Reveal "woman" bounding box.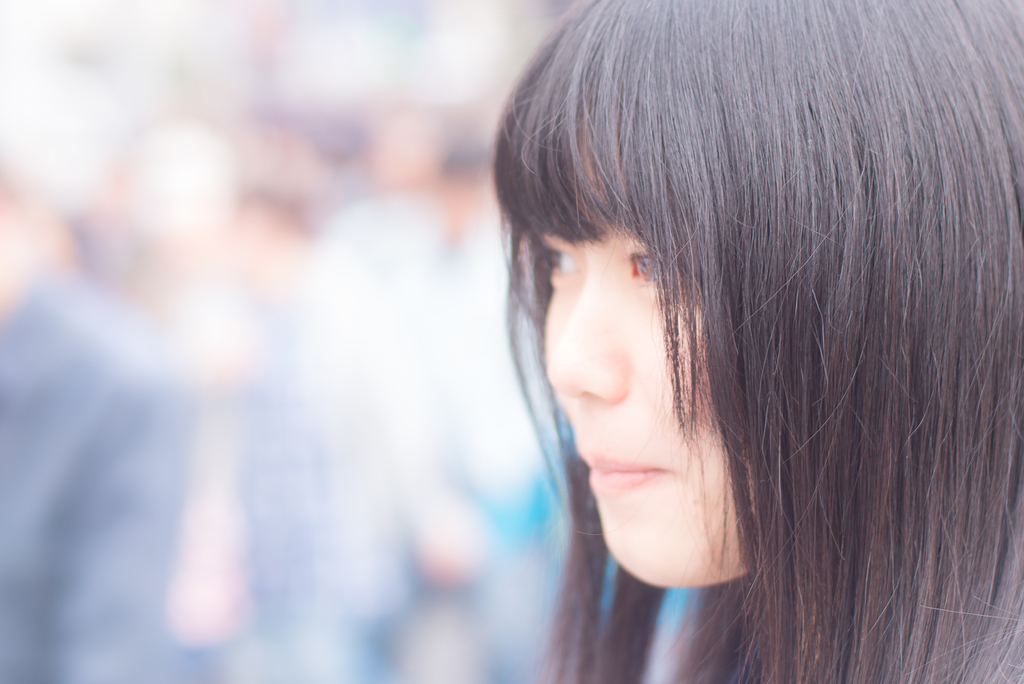
Revealed: x1=392, y1=0, x2=1016, y2=657.
